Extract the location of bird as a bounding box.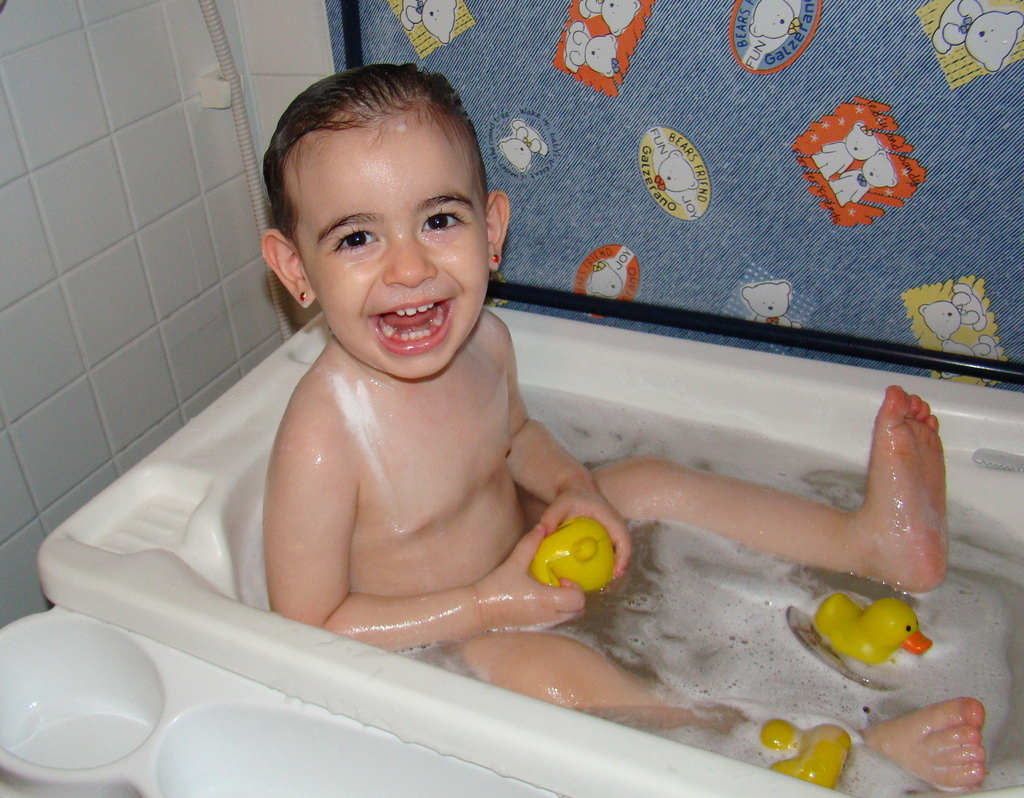
box=[808, 599, 931, 667].
